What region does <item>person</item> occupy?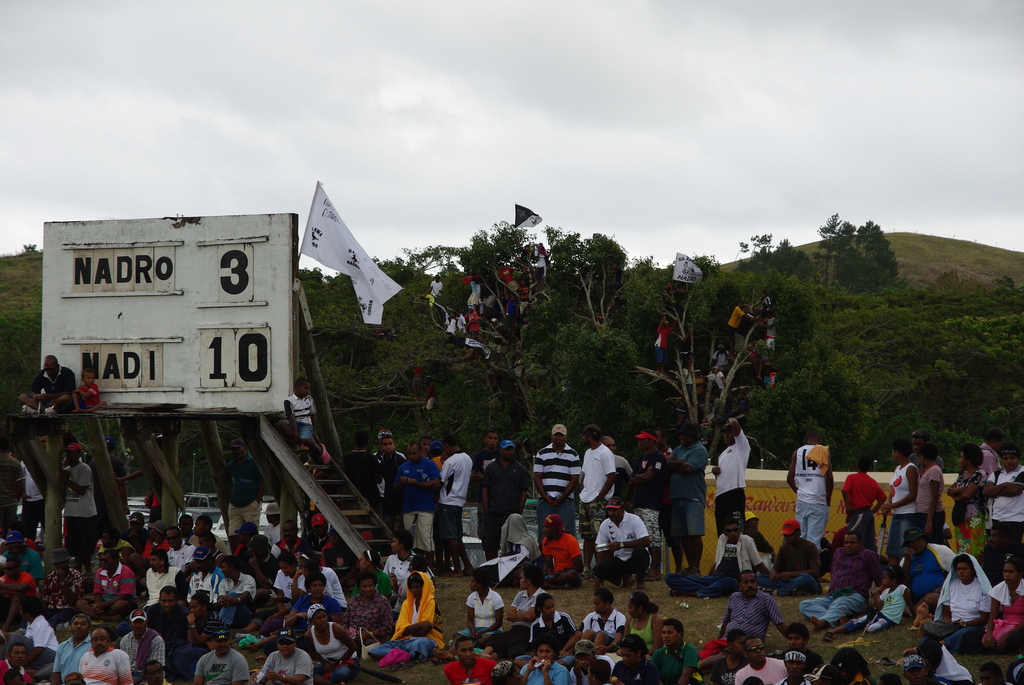
(left=426, top=375, right=438, bottom=413).
